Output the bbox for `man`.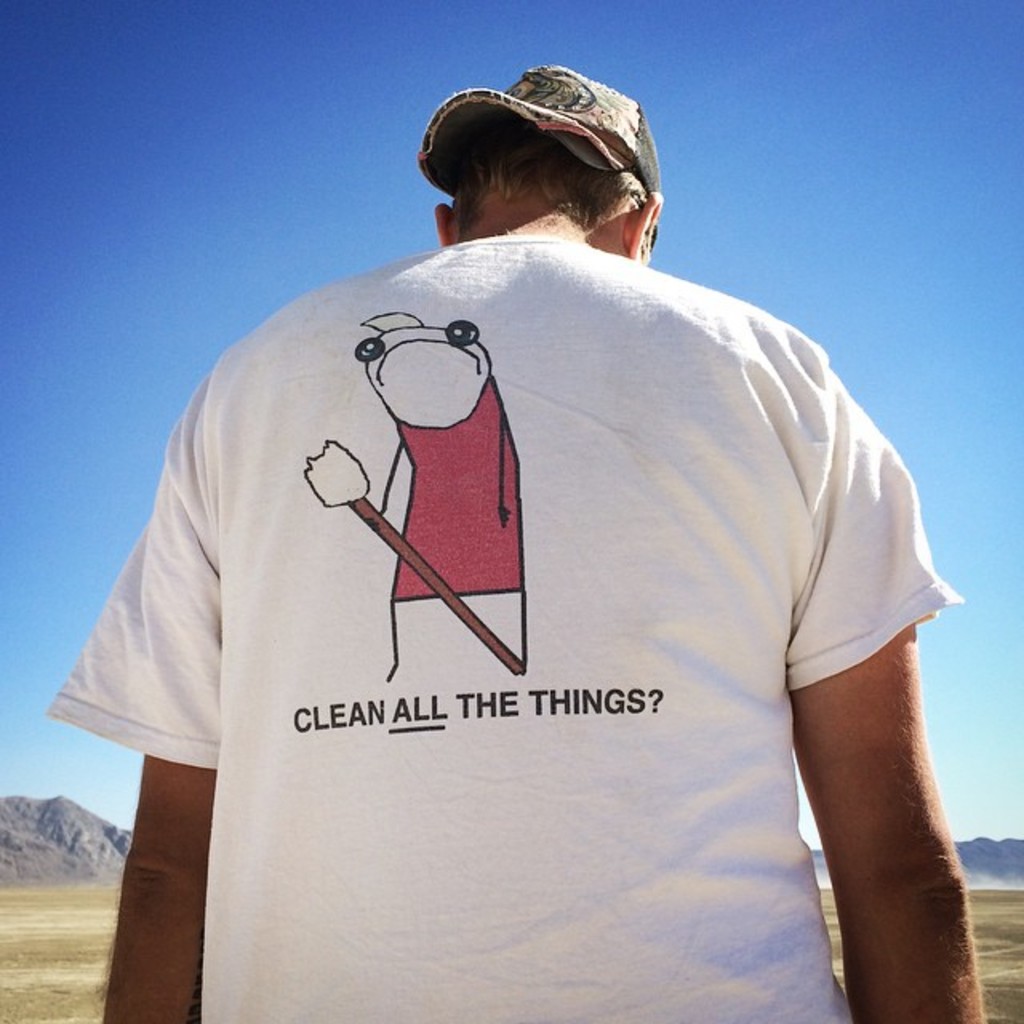
(x1=42, y1=59, x2=984, y2=1022).
